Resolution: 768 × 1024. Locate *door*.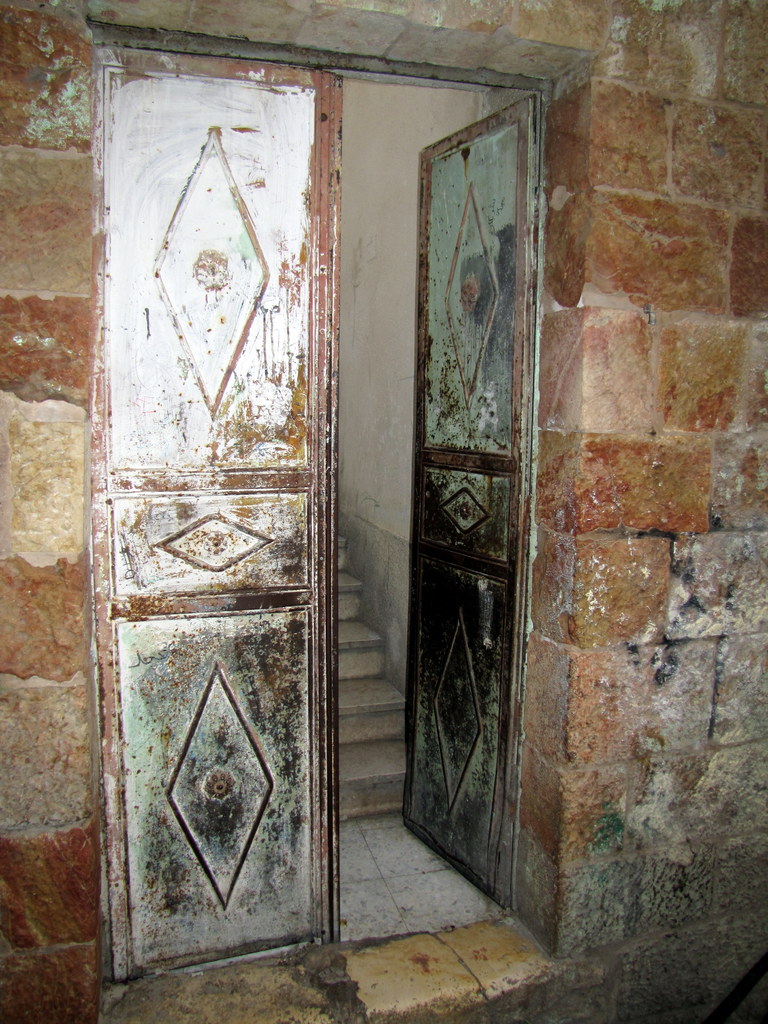
box=[110, 9, 451, 943].
